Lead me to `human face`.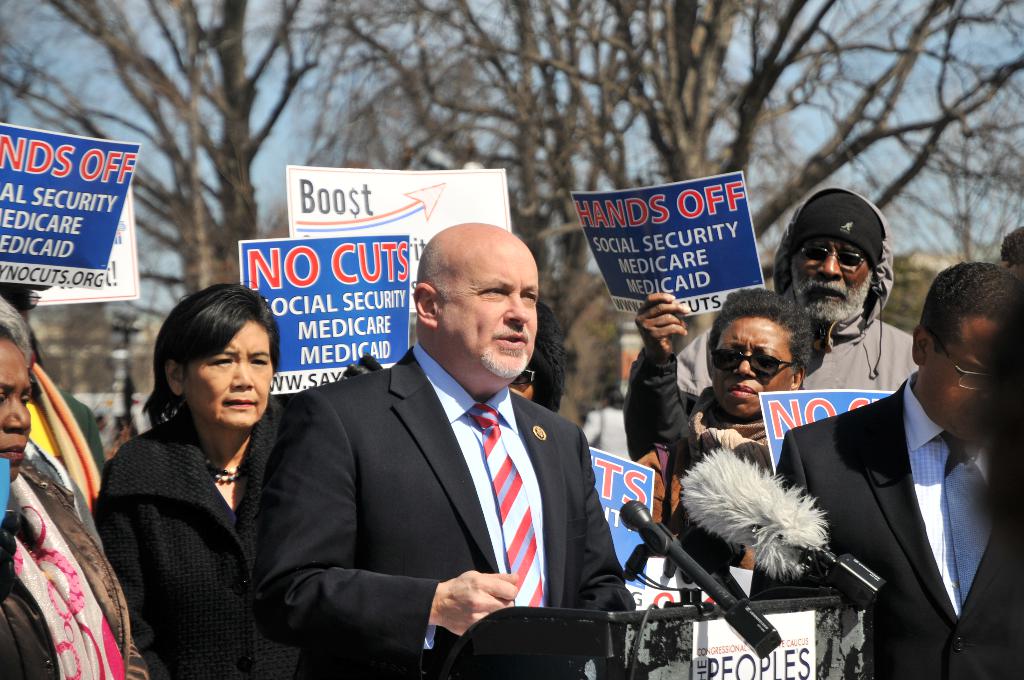
Lead to (0, 329, 34, 490).
